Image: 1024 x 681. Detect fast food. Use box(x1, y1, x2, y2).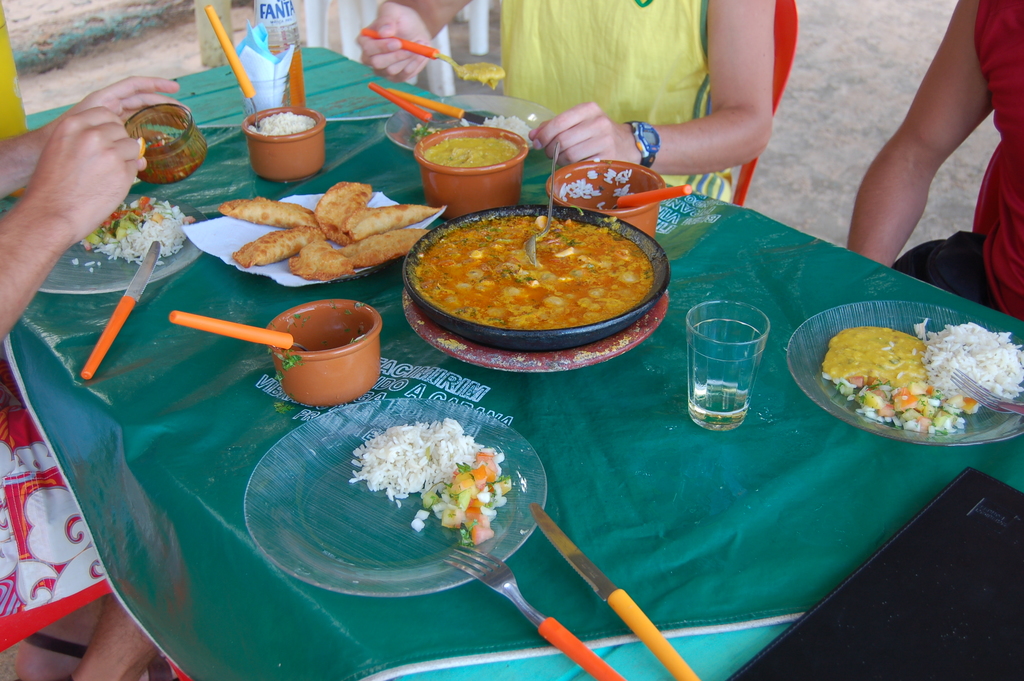
box(216, 177, 433, 275).
